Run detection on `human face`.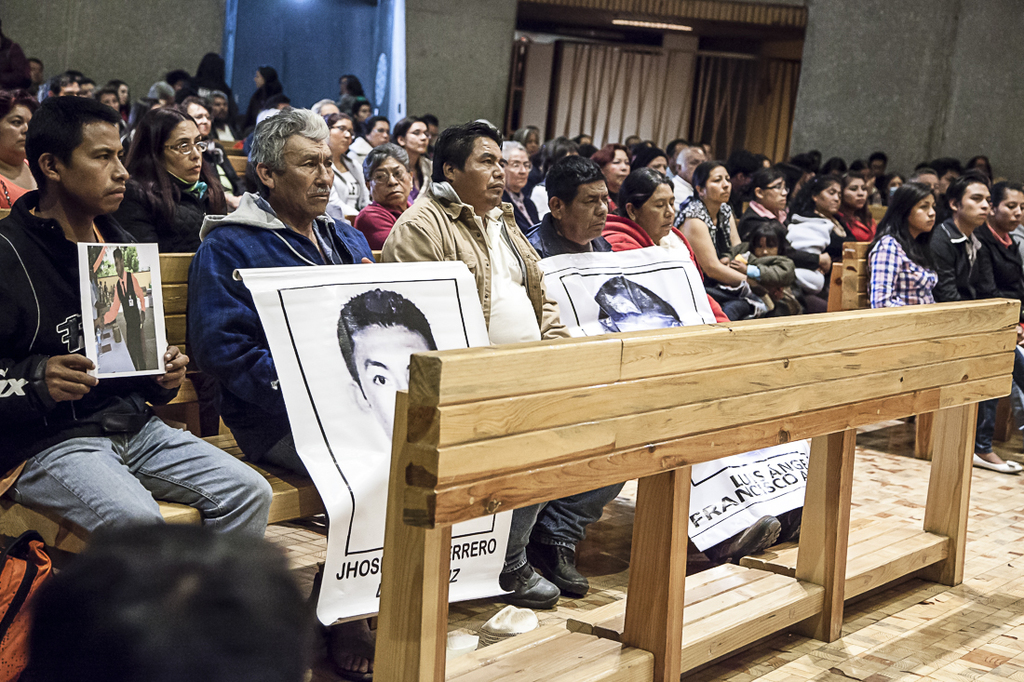
Result: (960,183,990,225).
